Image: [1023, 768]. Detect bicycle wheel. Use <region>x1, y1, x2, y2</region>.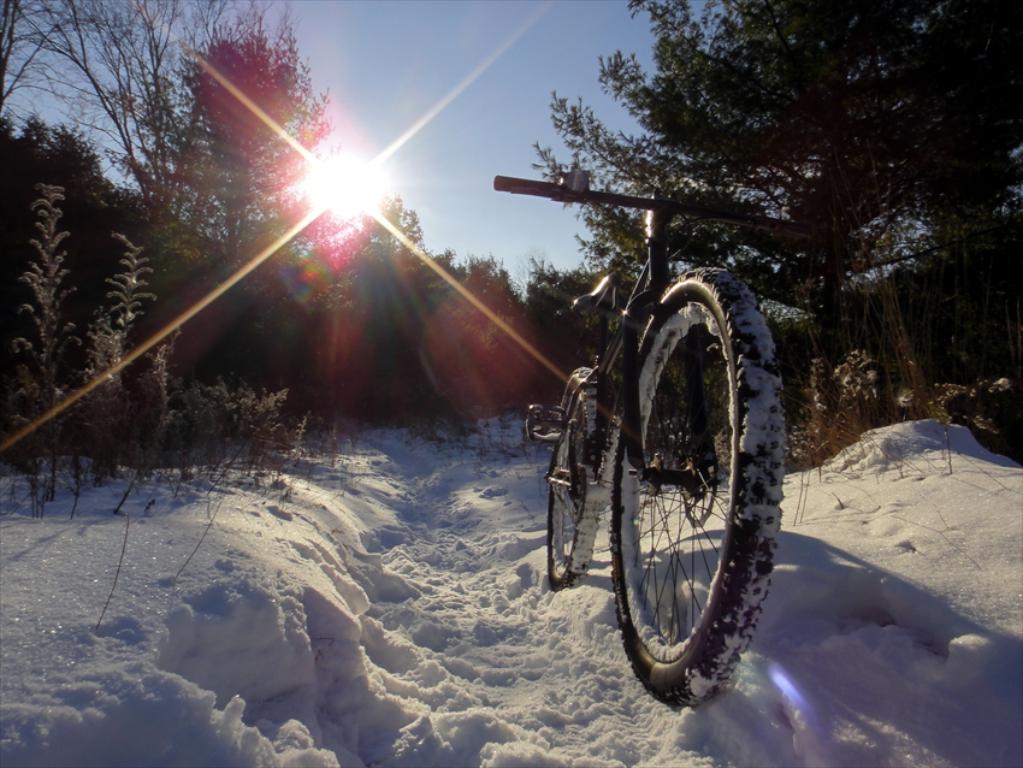
<region>604, 273, 774, 680</region>.
